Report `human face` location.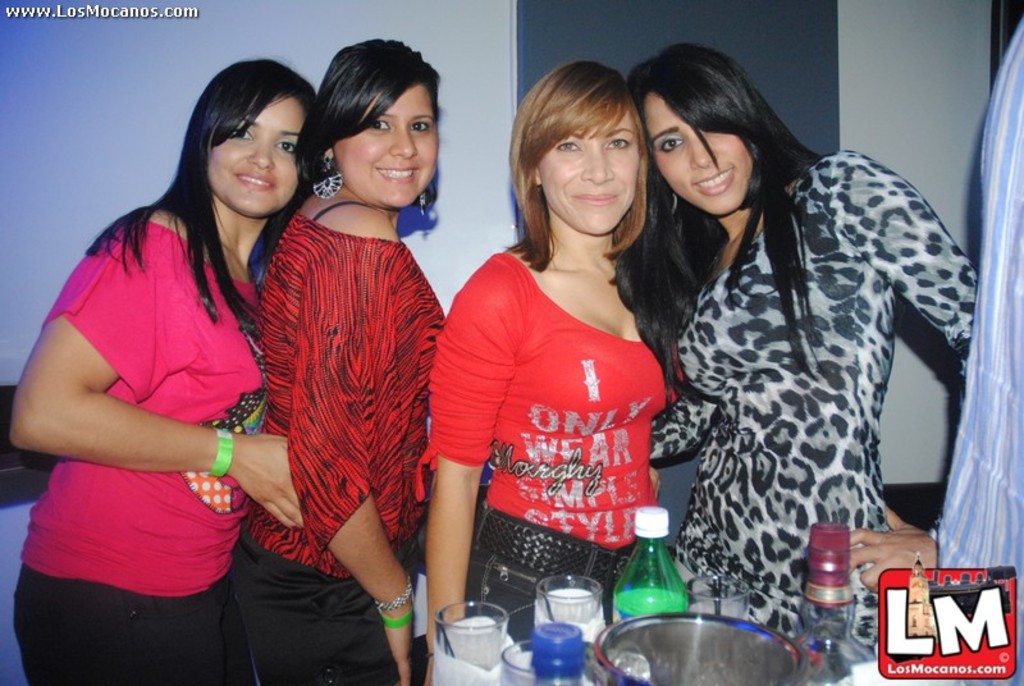
Report: 641, 90, 753, 214.
